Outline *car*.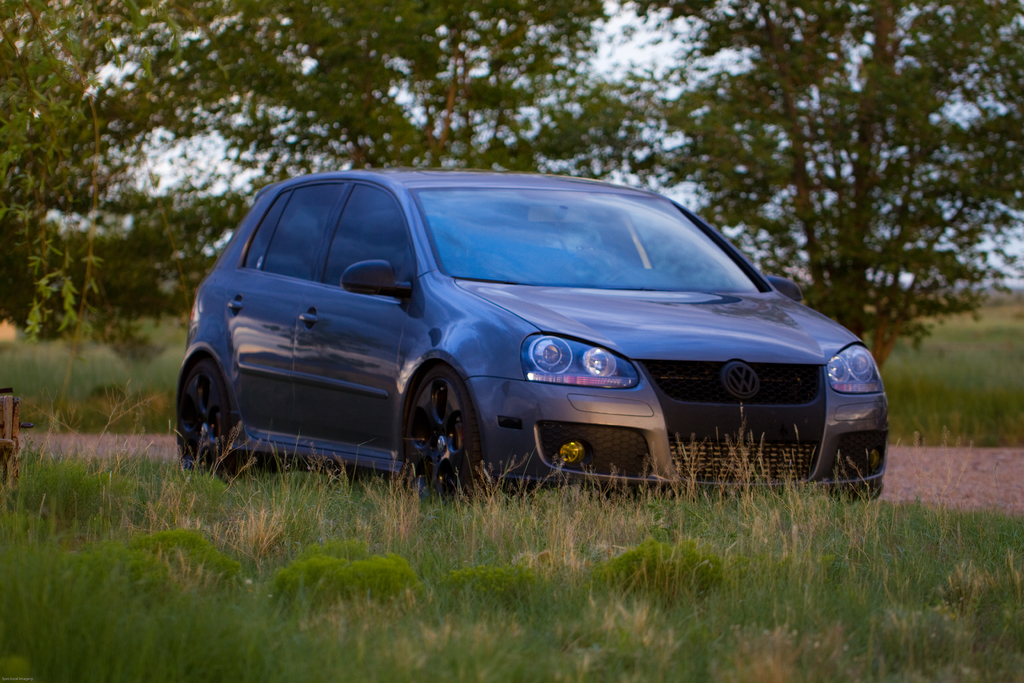
Outline: crop(160, 169, 870, 505).
